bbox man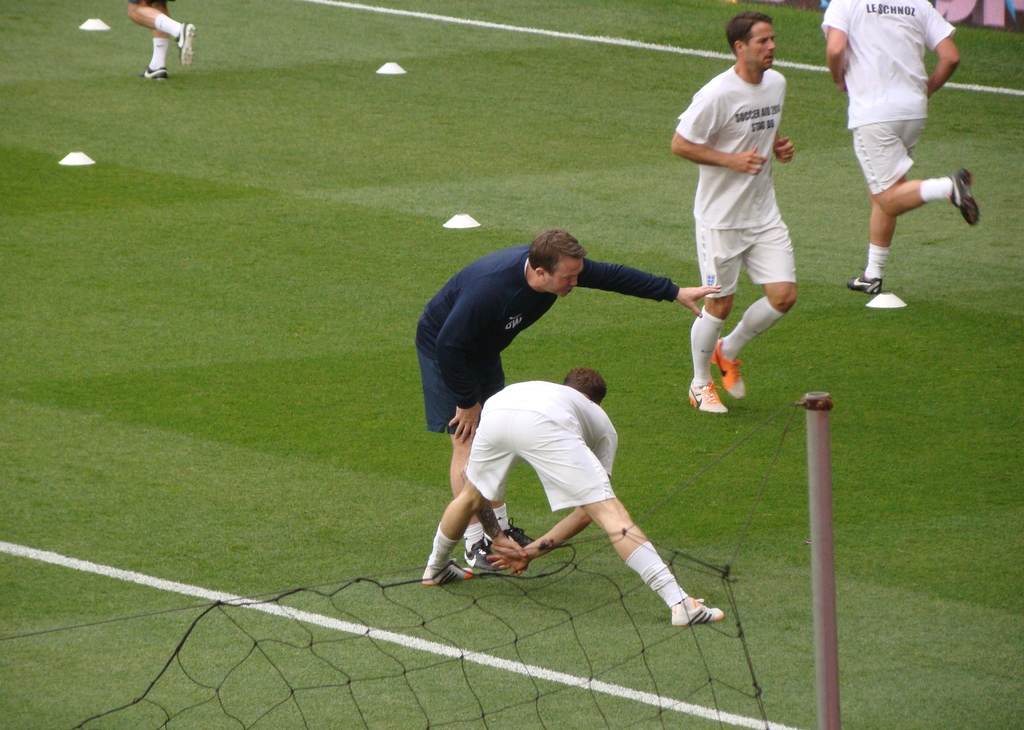
left=124, top=0, right=198, bottom=78
